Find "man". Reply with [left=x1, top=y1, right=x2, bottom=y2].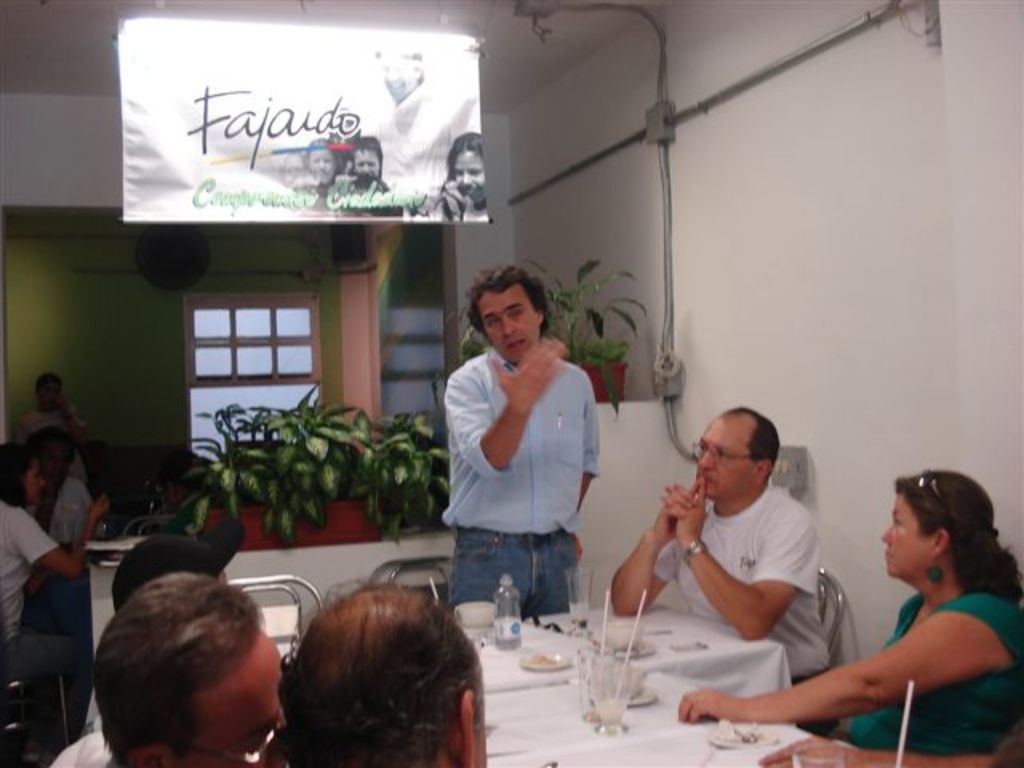
[left=603, top=411, right=846, bottom=734].
